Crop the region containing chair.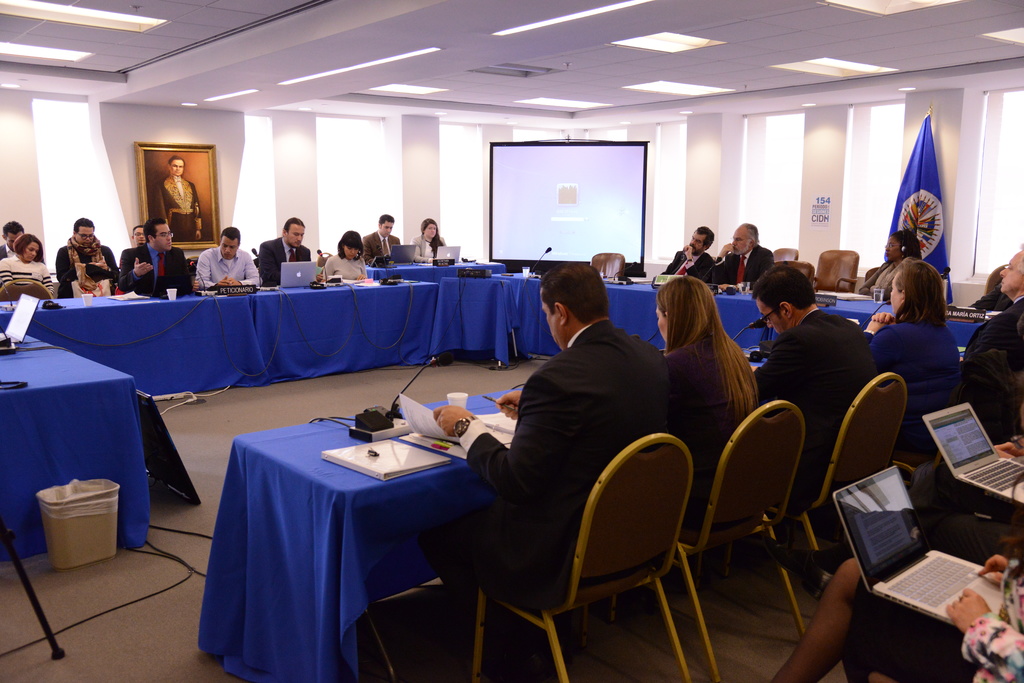
Crop region: [725,370,908,604].
